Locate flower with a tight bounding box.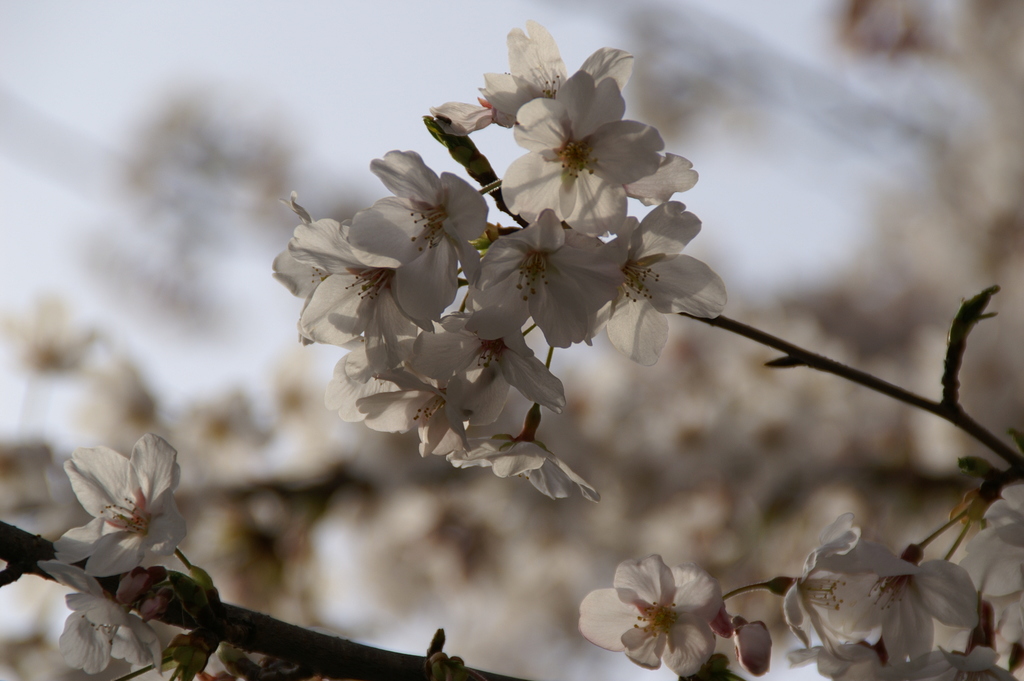
x1=267 y1=20 x2=721 y2=500.
